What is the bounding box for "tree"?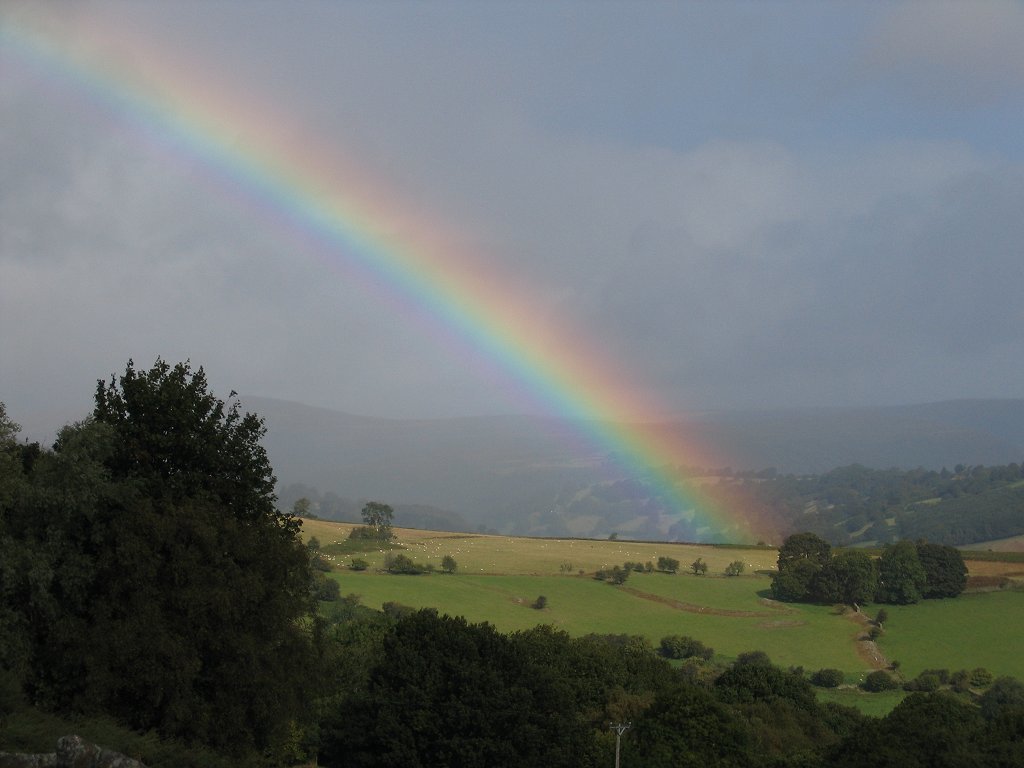
[541,619,687,767].
